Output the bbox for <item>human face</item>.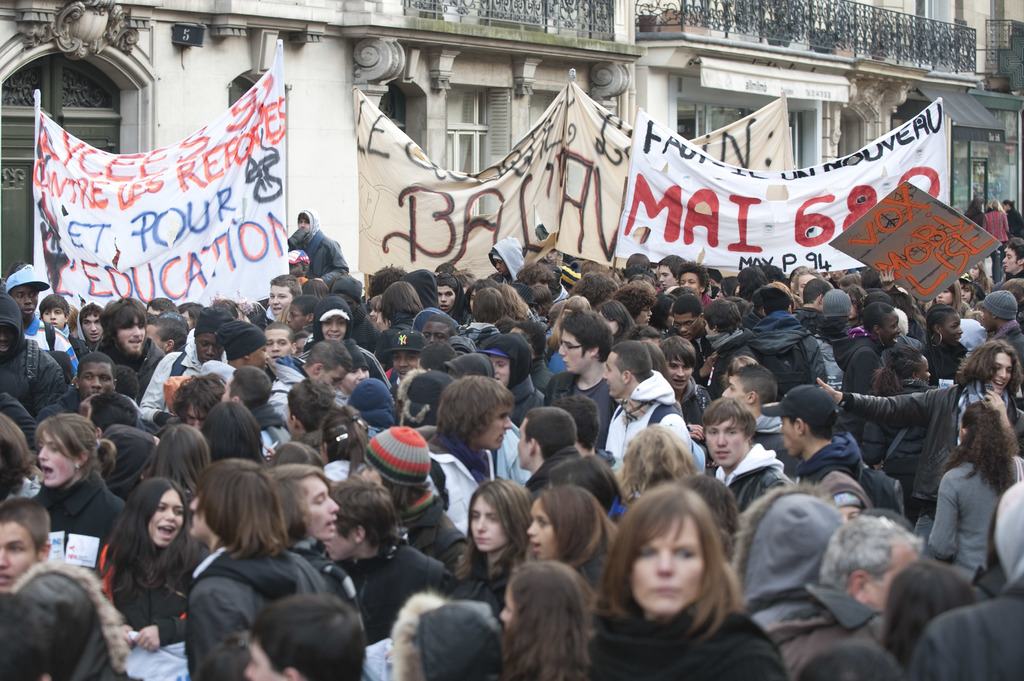
BBox(268, 285, 293, 316).
